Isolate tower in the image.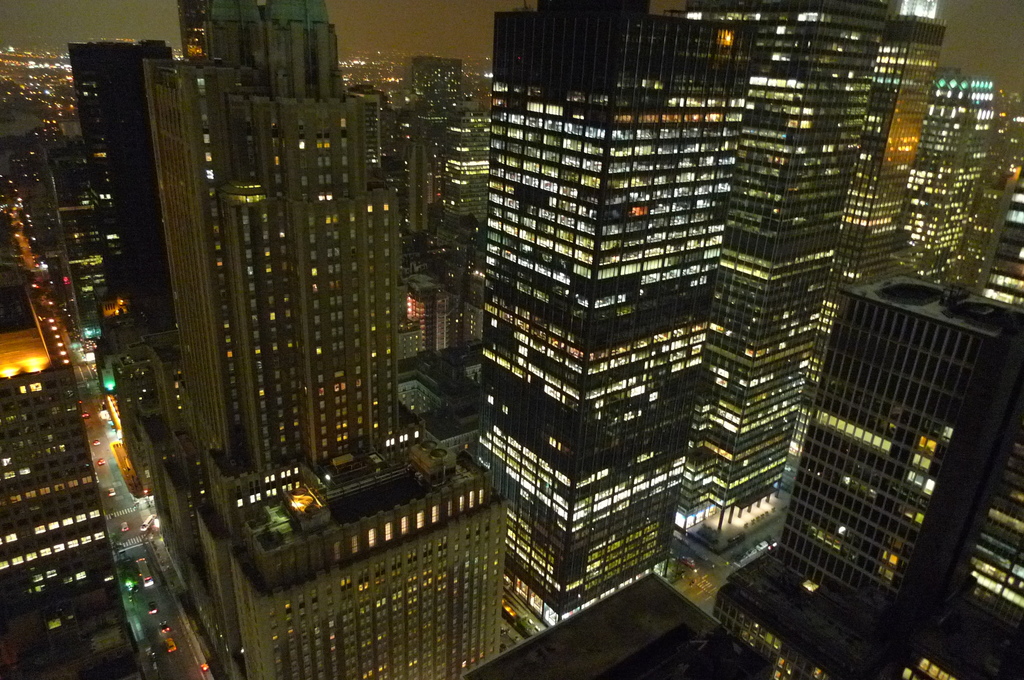
Isolated region: bbox(792, 10, 947, 454).
